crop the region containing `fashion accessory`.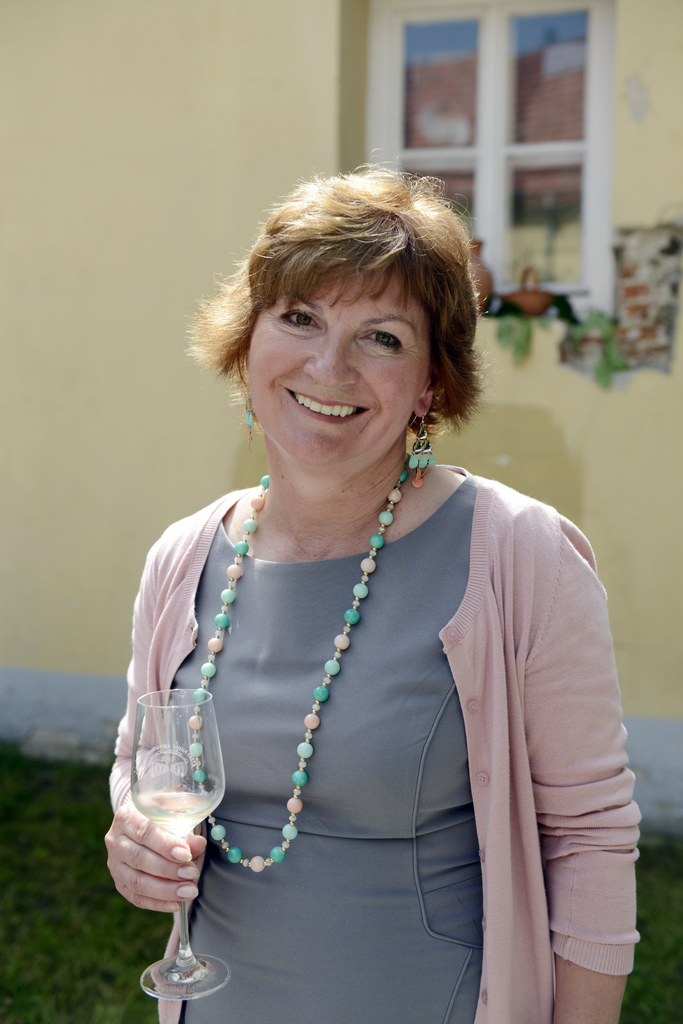
Crop region: pyautogui.locateOnScreen(408, 394, 434, 476).
